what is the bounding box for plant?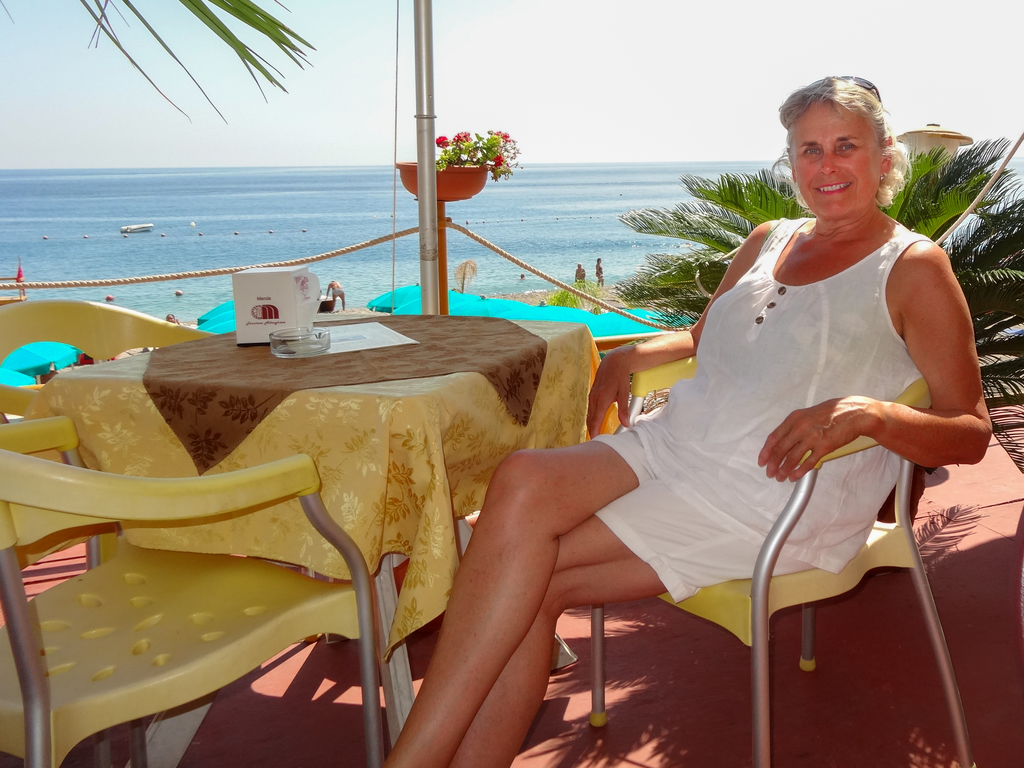
crop(606, 131, 1023, 411).
